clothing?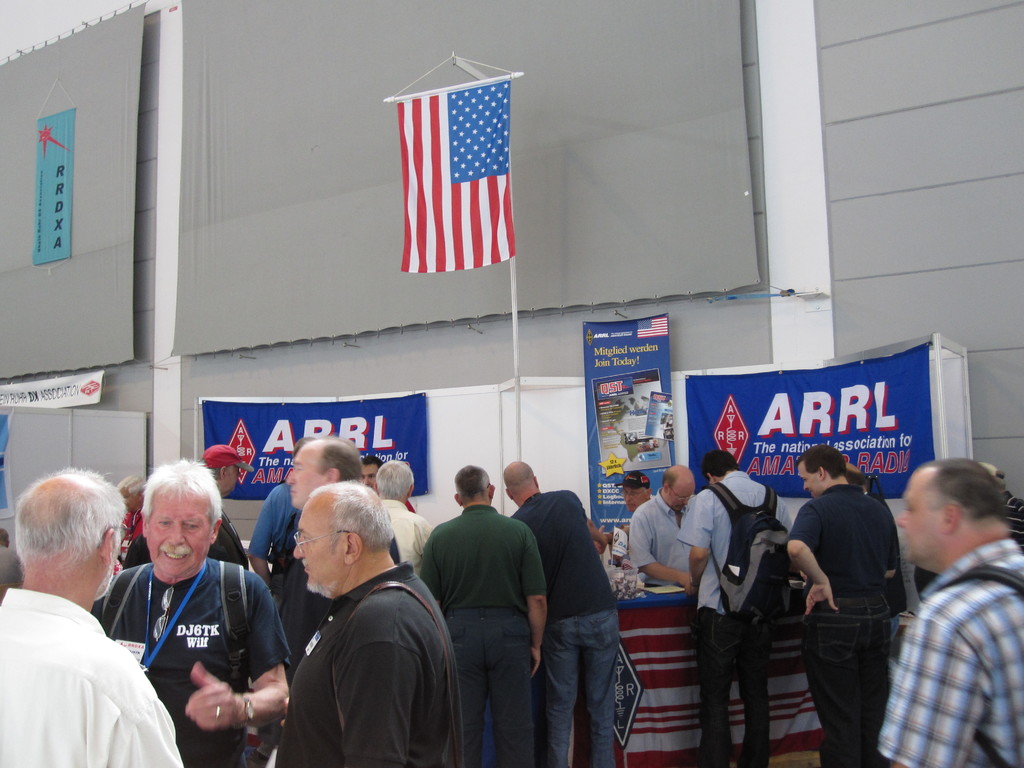
<region>268, 533, 453, 760</region>
